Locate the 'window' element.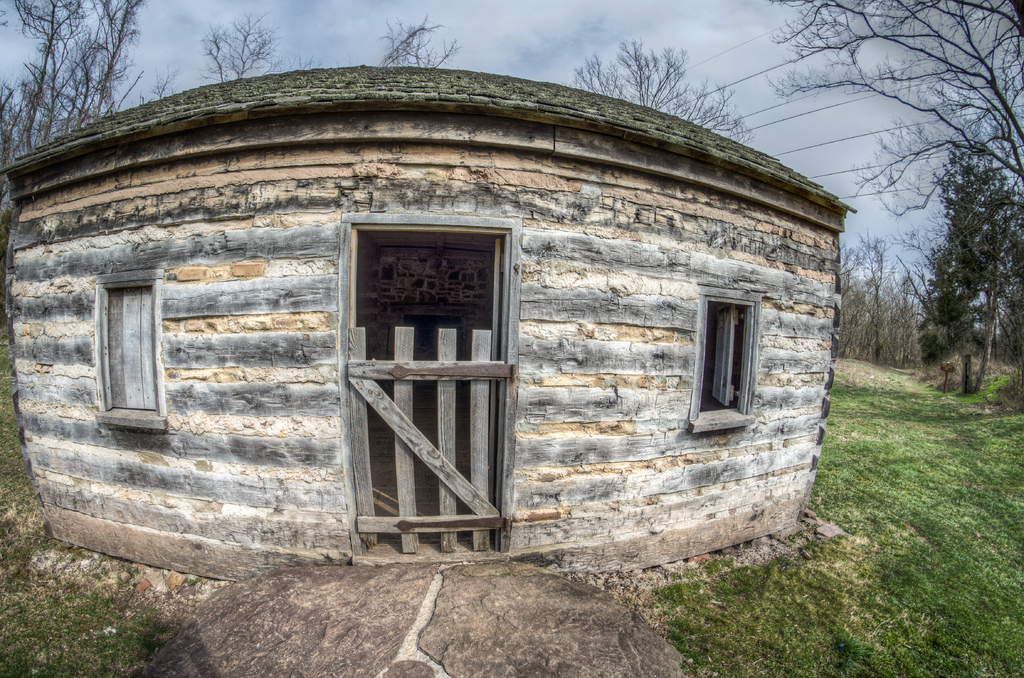
Element bbox: region(676, 268, 762, 425).
